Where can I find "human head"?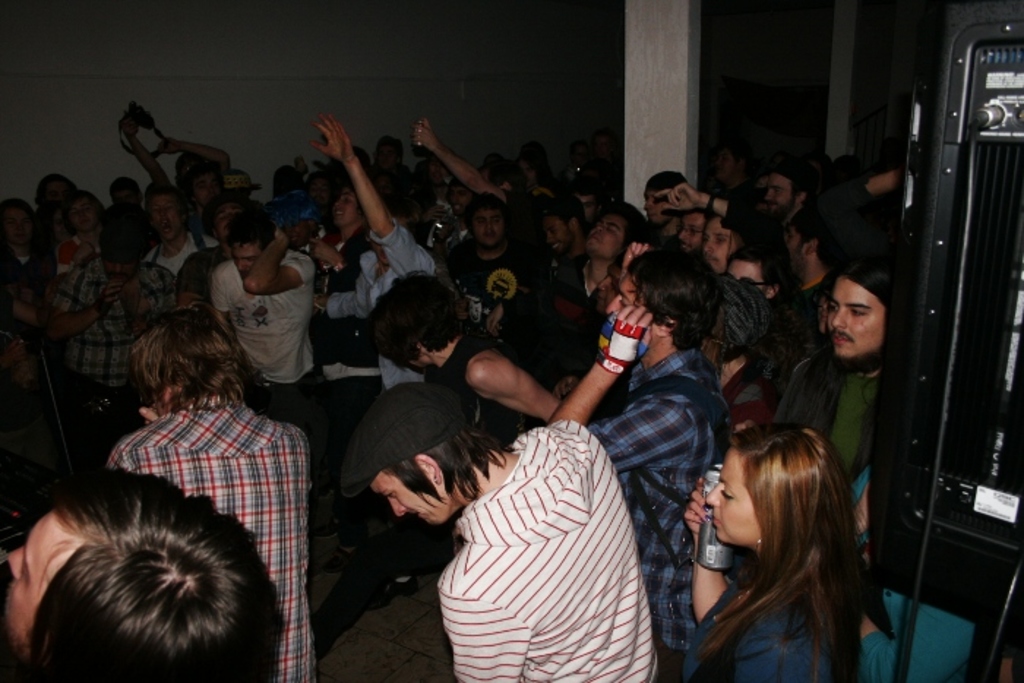
You can find it at 38/174/75/206.
